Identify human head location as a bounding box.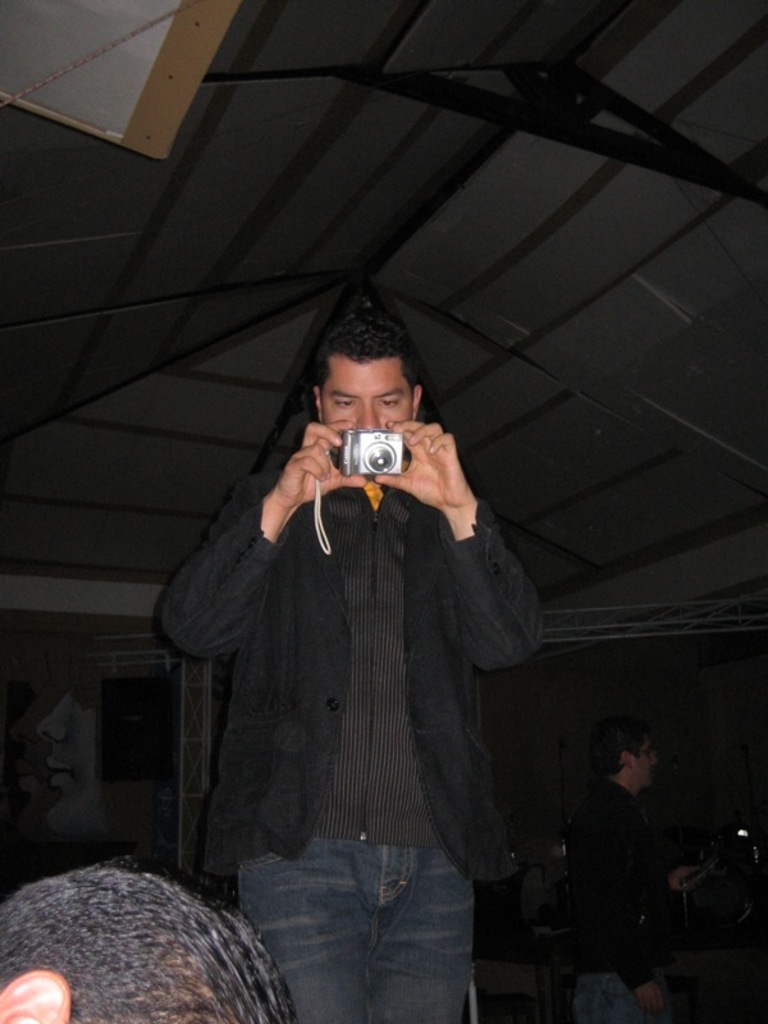
bbox=[302, 315, 440, 453].
